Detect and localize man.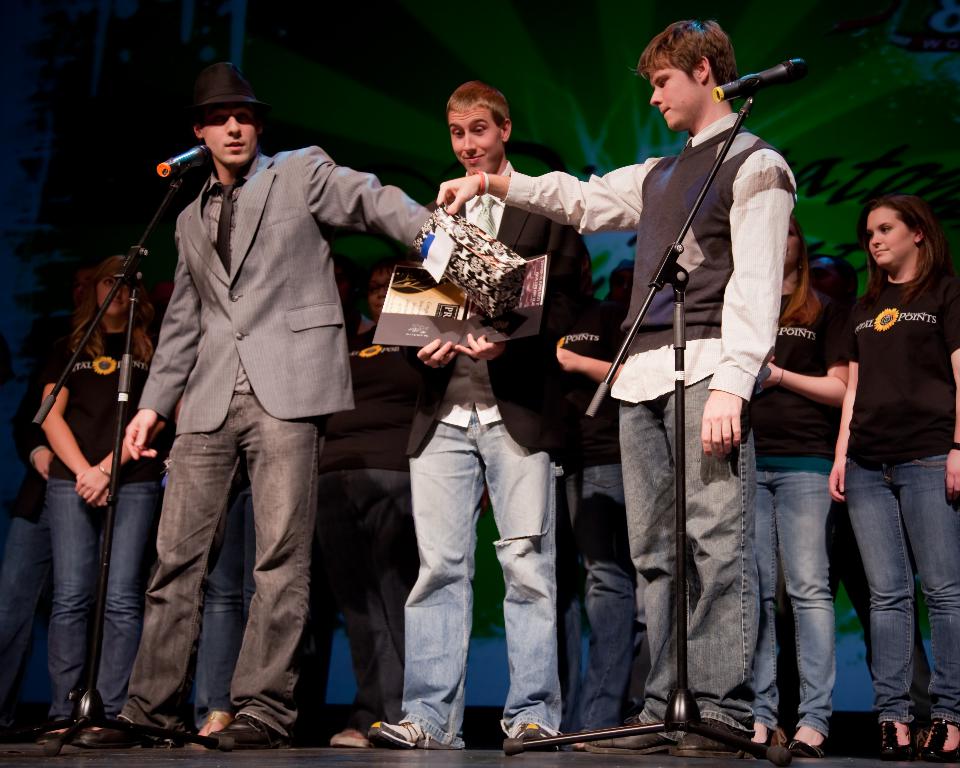
Localized at rect(433, 19, 803, 766).
